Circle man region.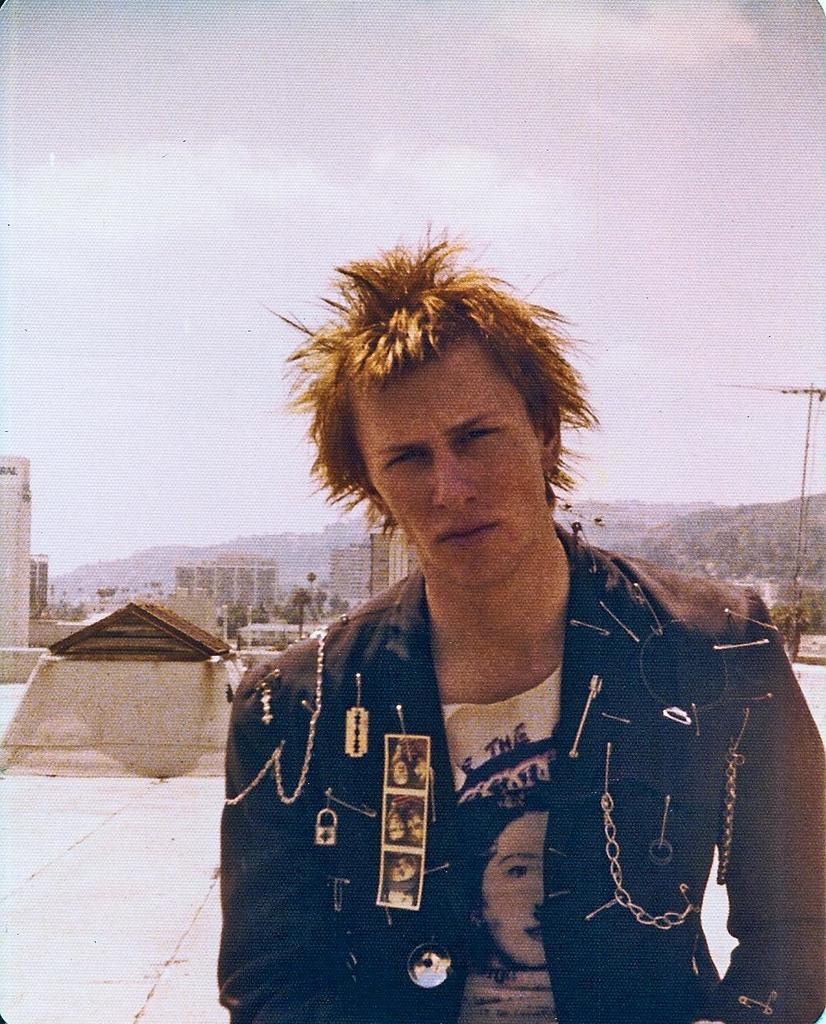
Region: 207:207:796:1022.
